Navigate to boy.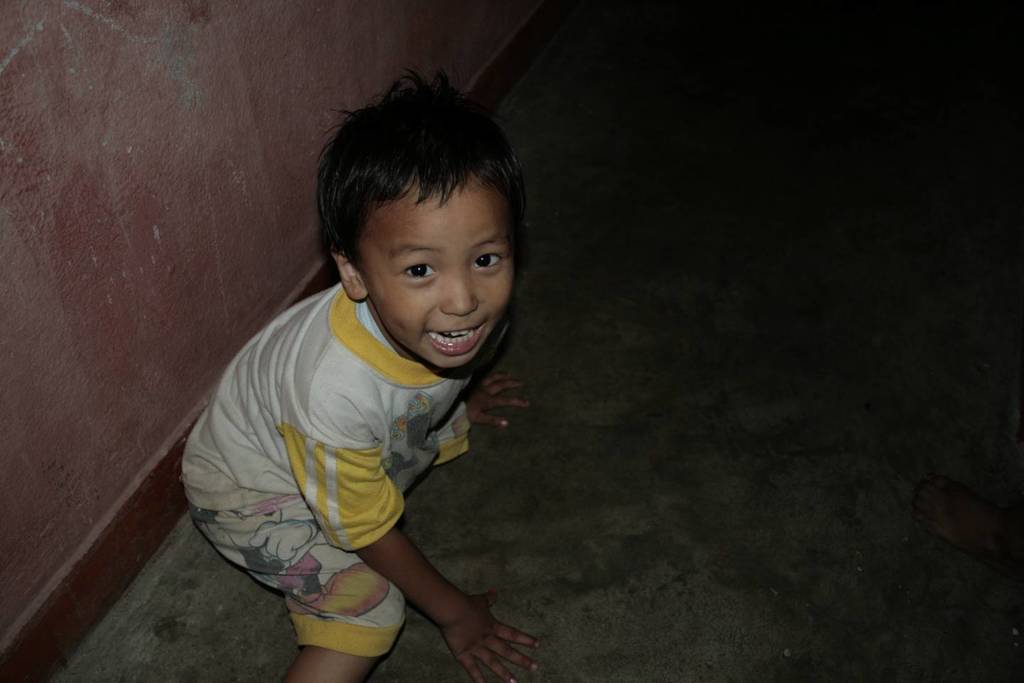
Navigation target: <region>209, 75, 555, 671</region>.
